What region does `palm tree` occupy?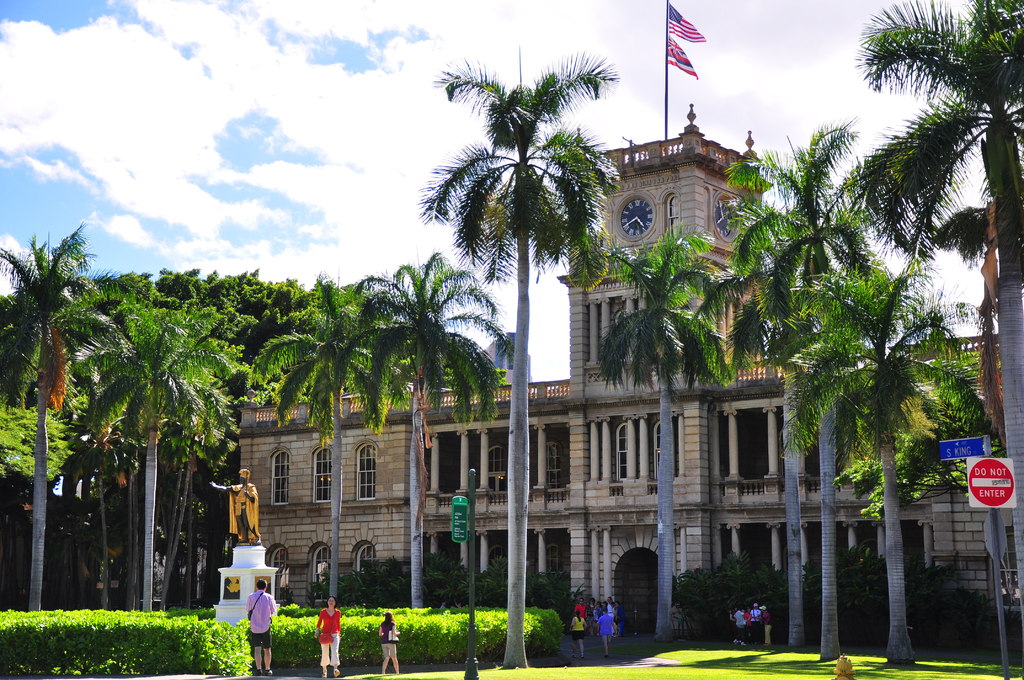
l=780, t=266, r=959, b=667.
